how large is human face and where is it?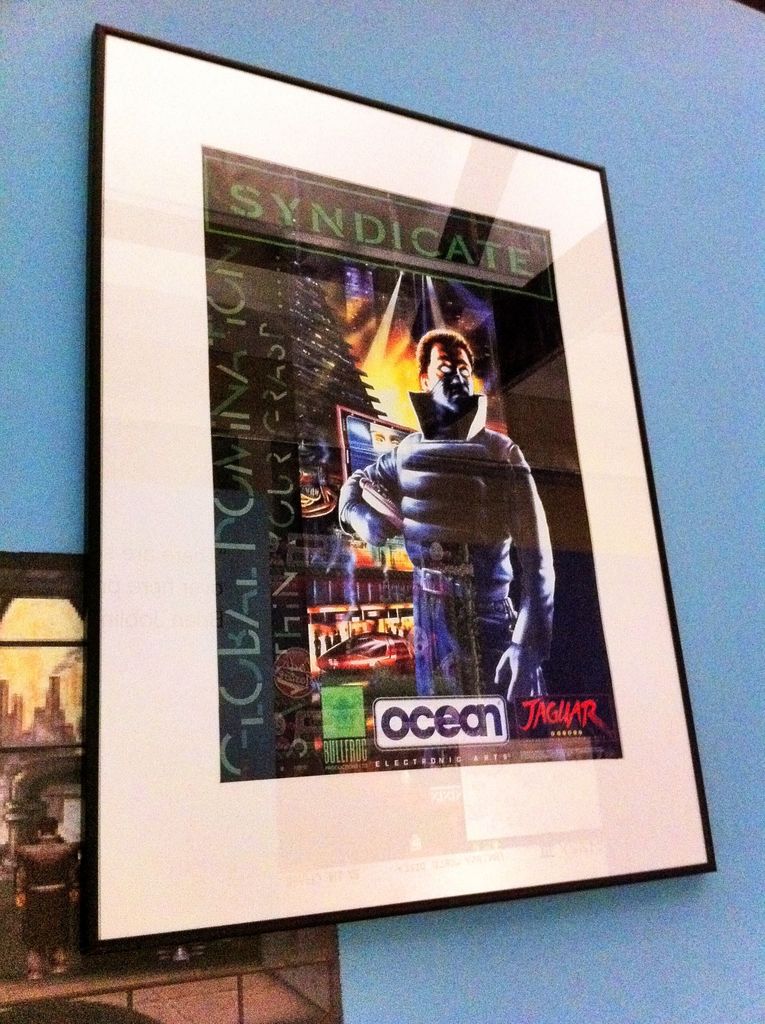
Bounding box: box(430, 347, 472, 412).
